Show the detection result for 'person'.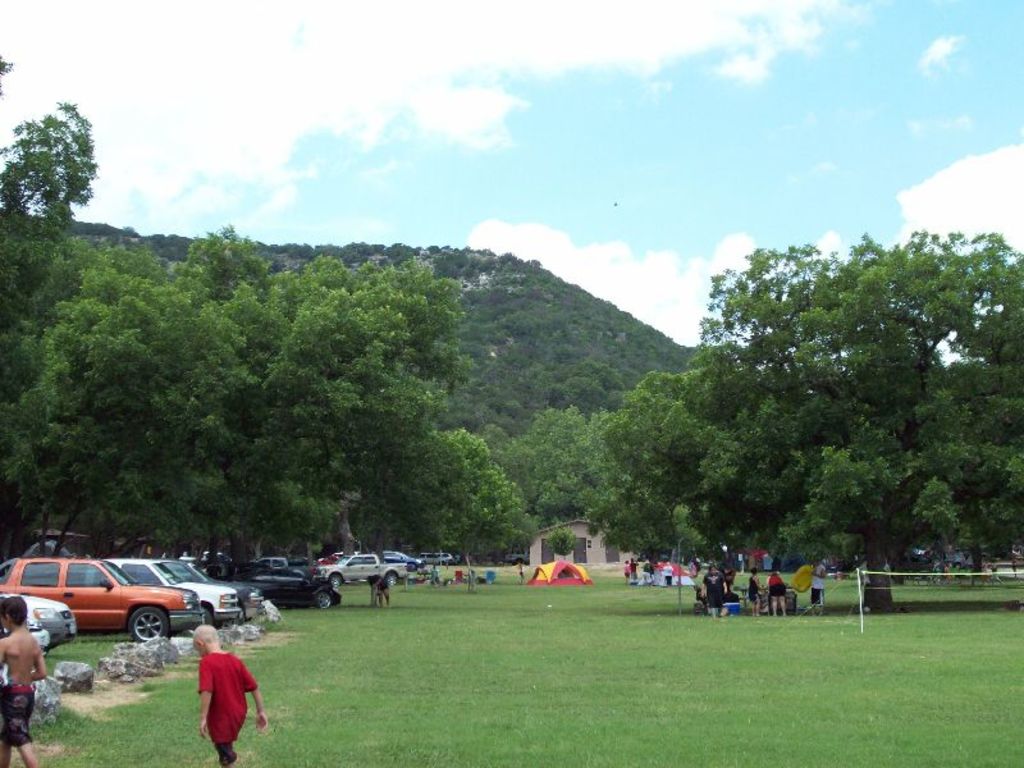
x1=804 y1=558 x2=828 y2=617.
